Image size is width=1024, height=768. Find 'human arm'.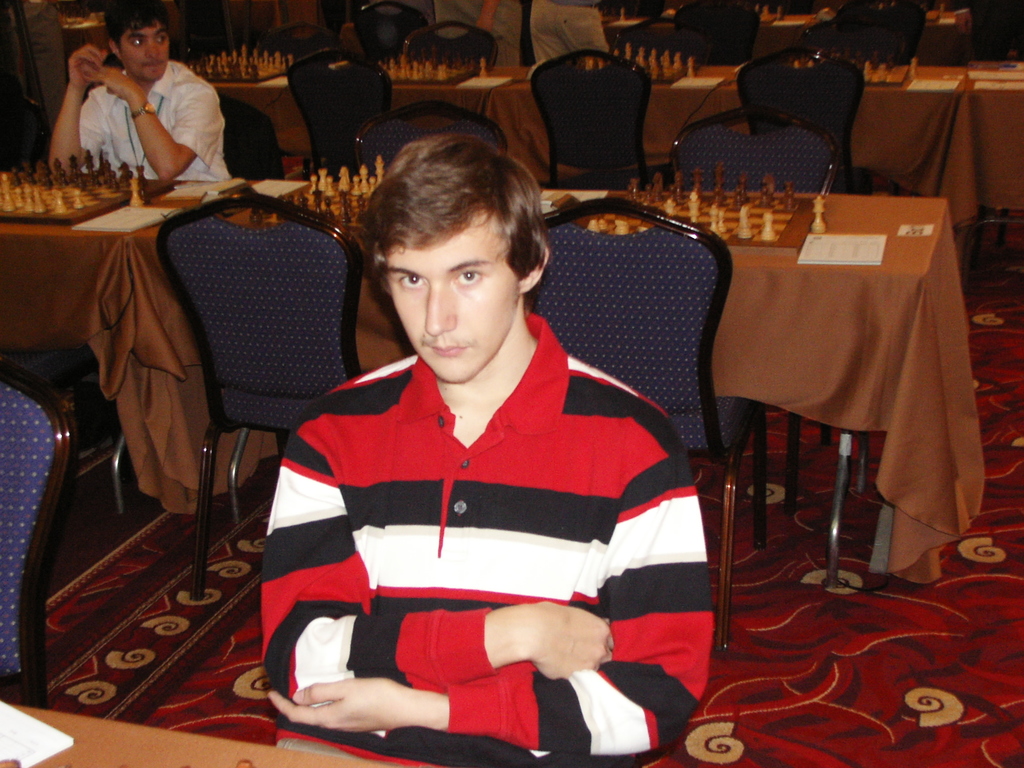
(263,410,719,760).
